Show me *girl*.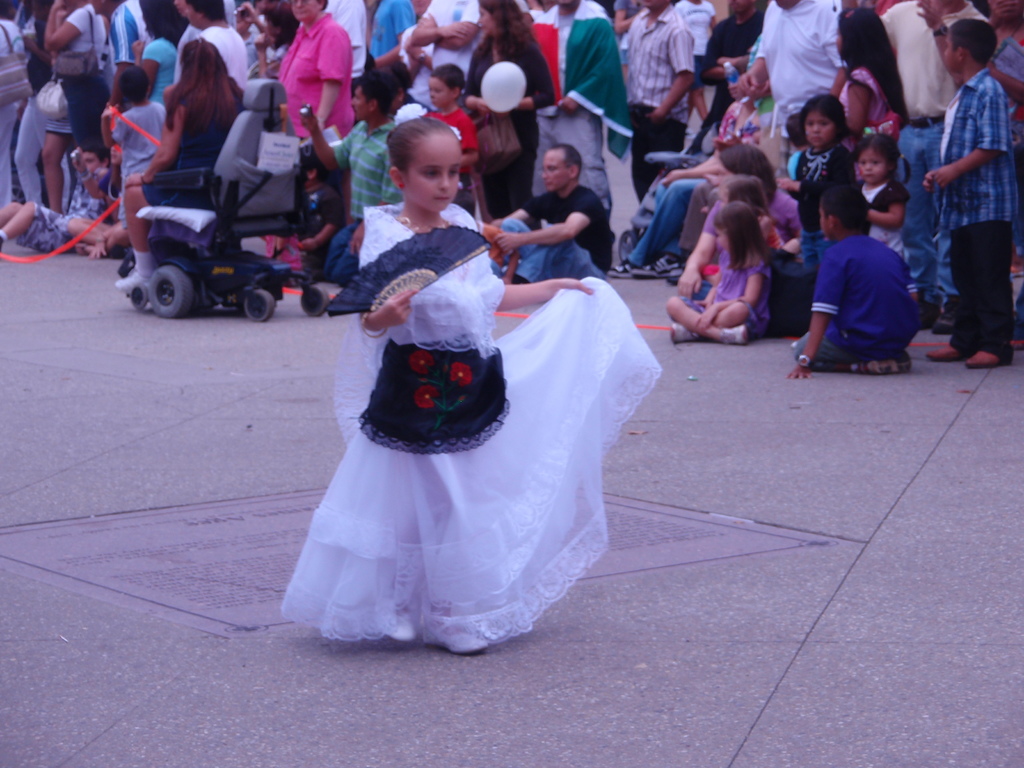
*girl* is here: x1=263, y1=110, x2=683, y2=662.
